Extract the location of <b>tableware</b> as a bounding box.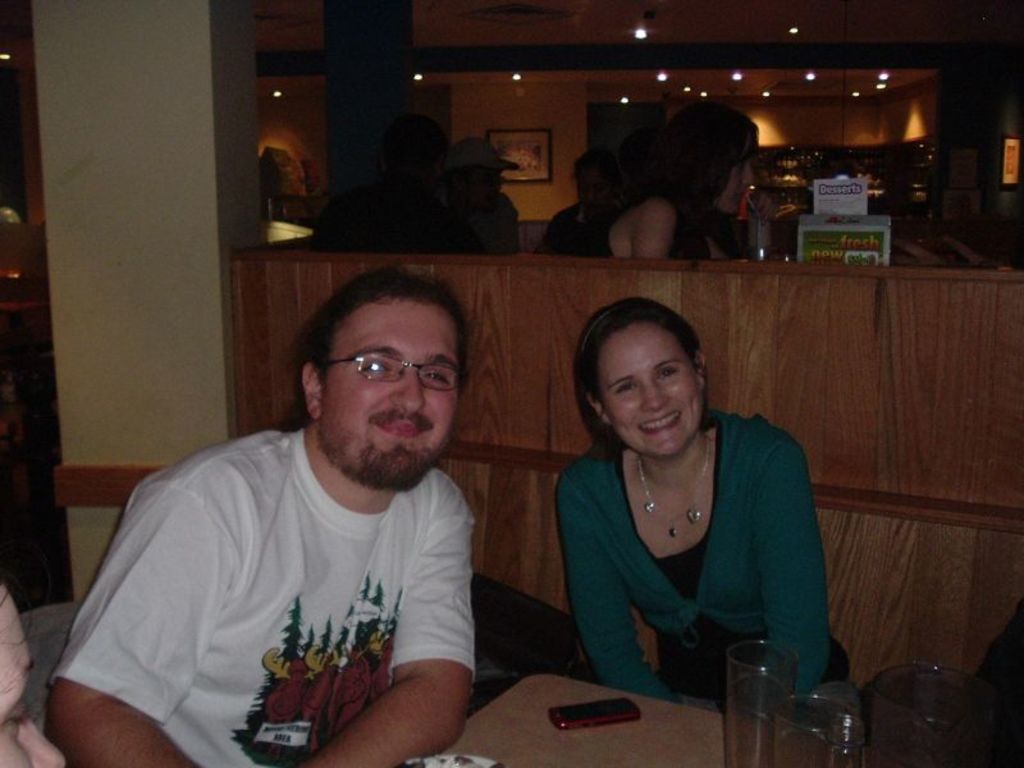
(x1=823, y1=687, x2=863, y2=767).
